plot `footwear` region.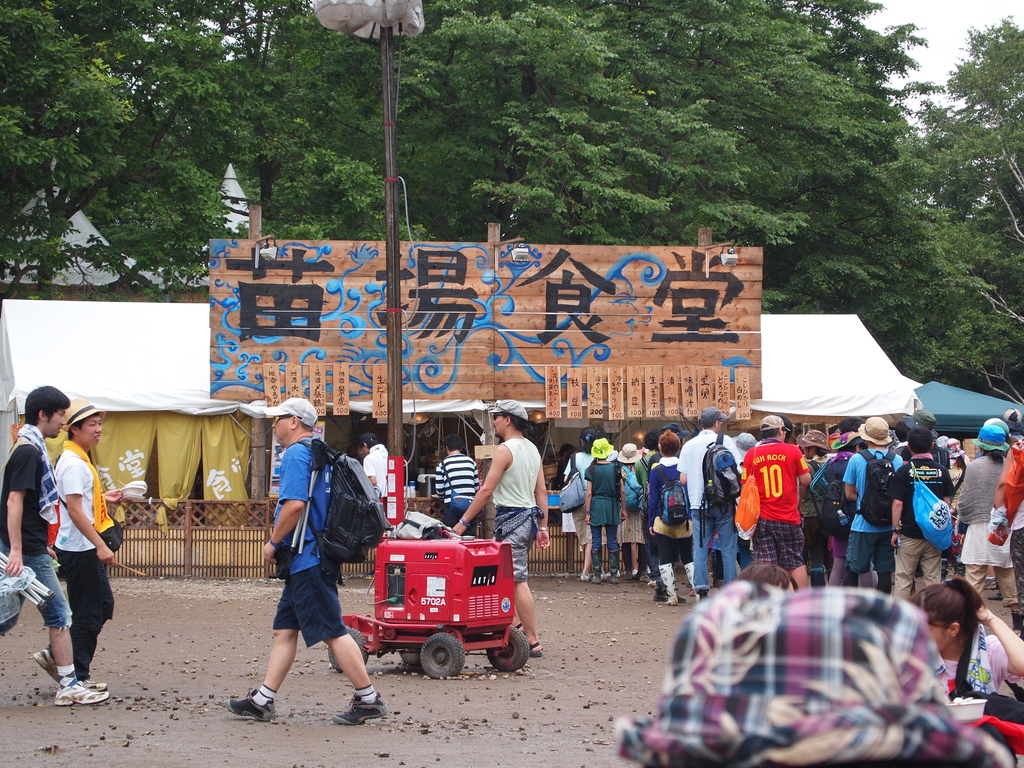
Plotted at (x1=1009, y1=606, x2=1023, y2=633).
